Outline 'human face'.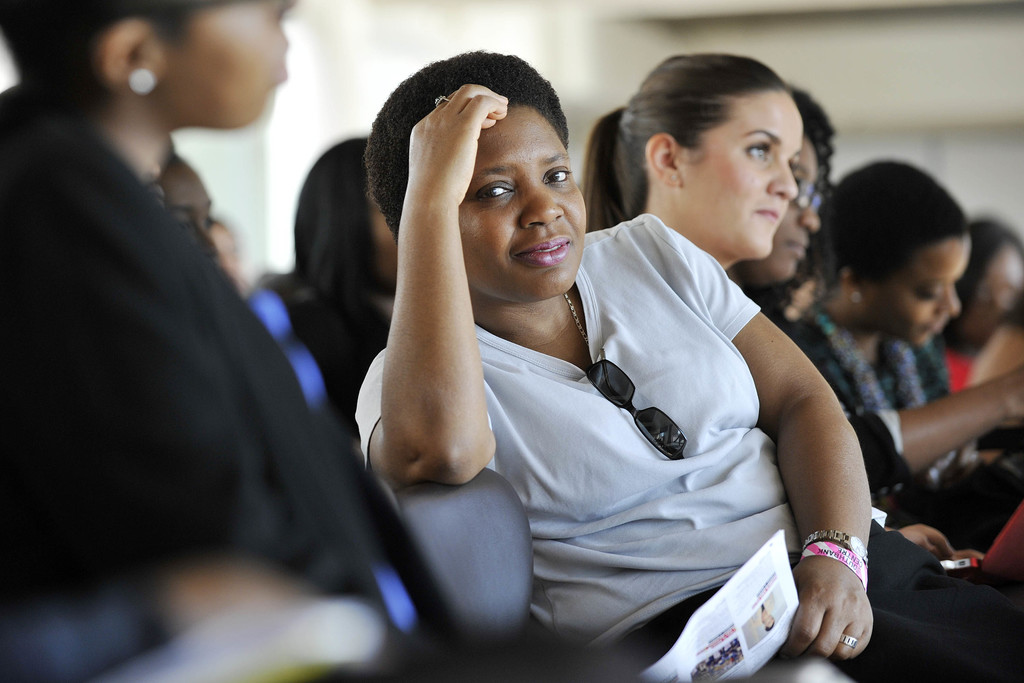
Outline: (165, 0, 296, 129).
